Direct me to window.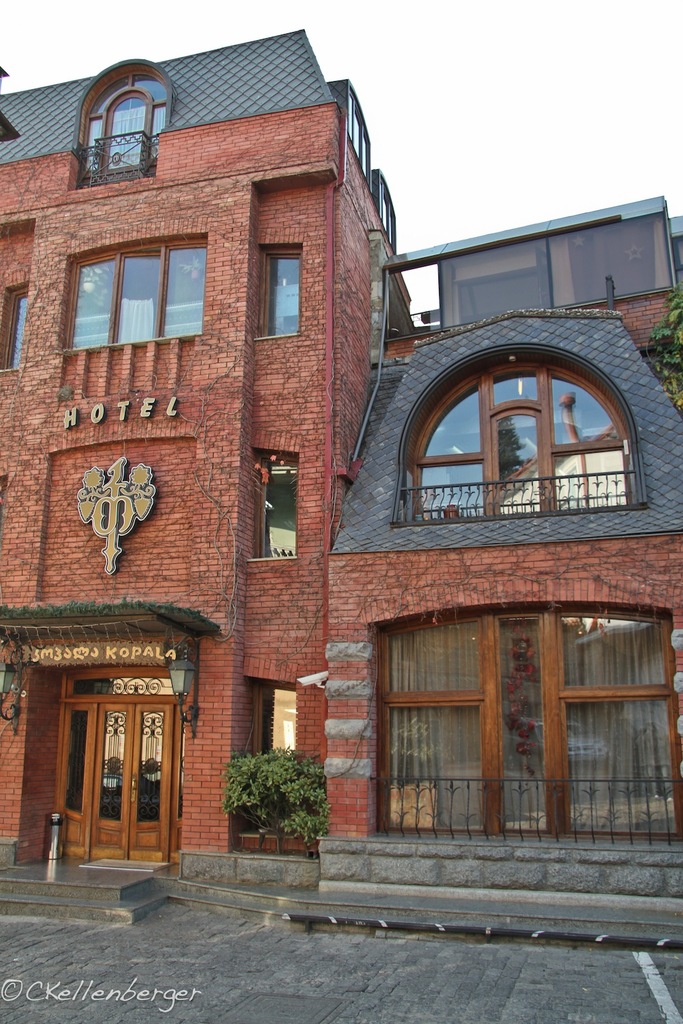
Direction: bbox=[381, 175, 400, 254].
